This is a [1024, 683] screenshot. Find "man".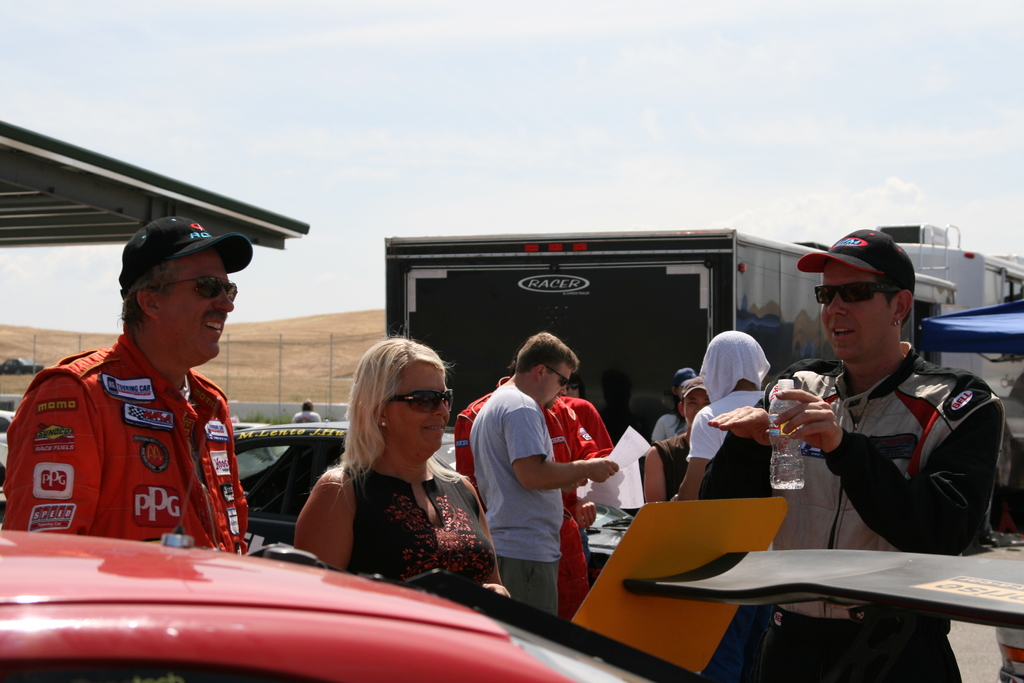
Bounding box: (16,209,279,561).
